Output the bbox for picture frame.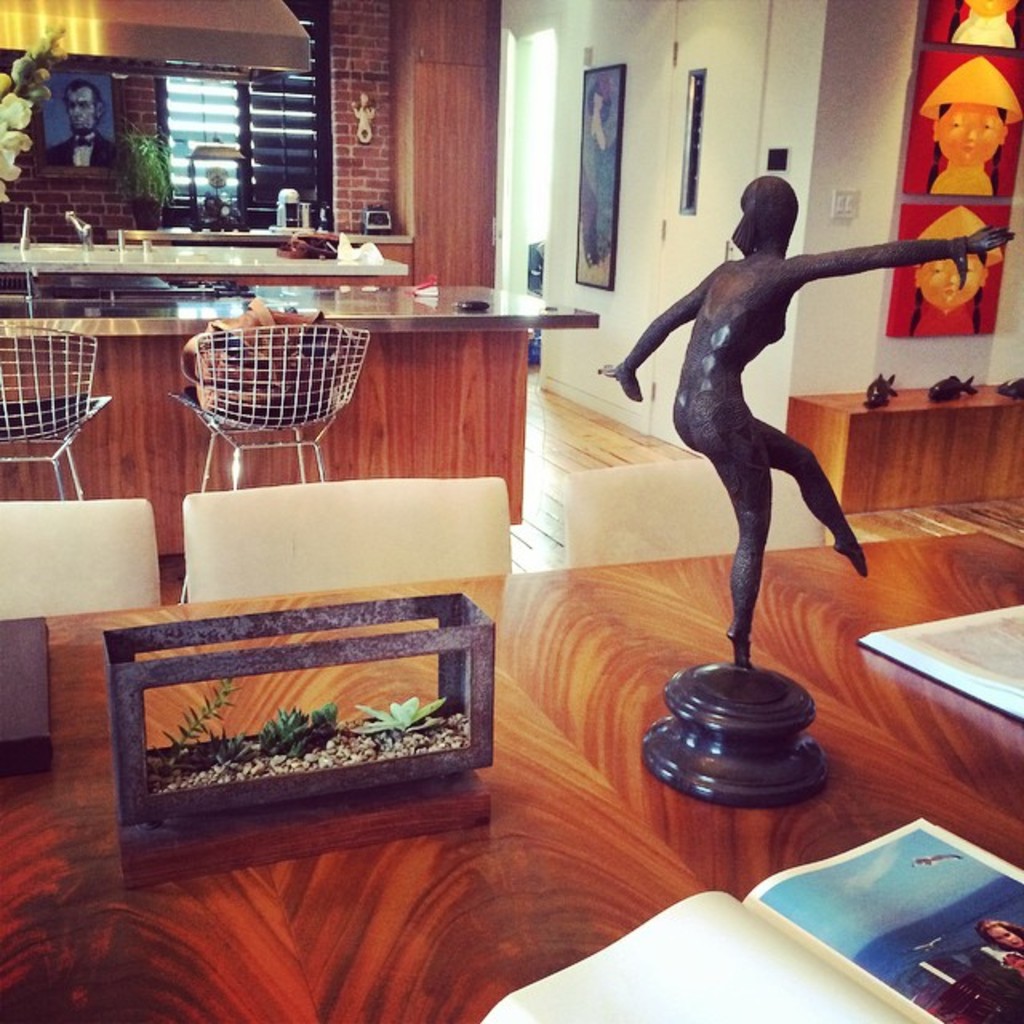
[888,40,1022,195].
